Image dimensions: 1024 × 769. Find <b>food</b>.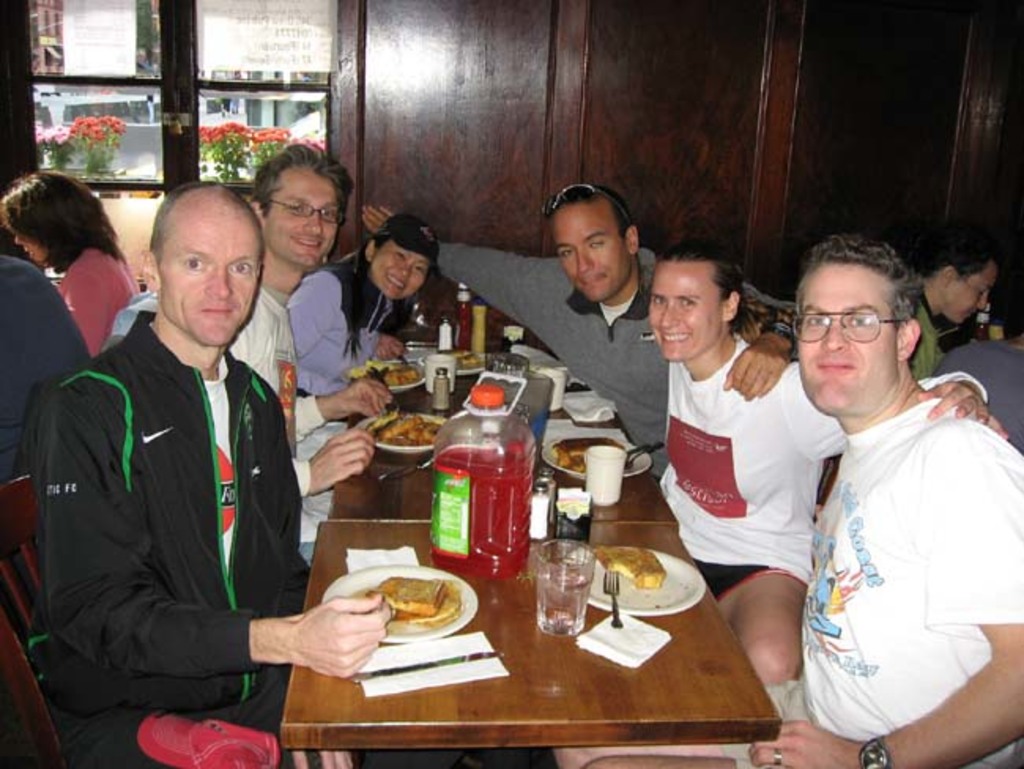
Rect(592, 545, 665, 588).
